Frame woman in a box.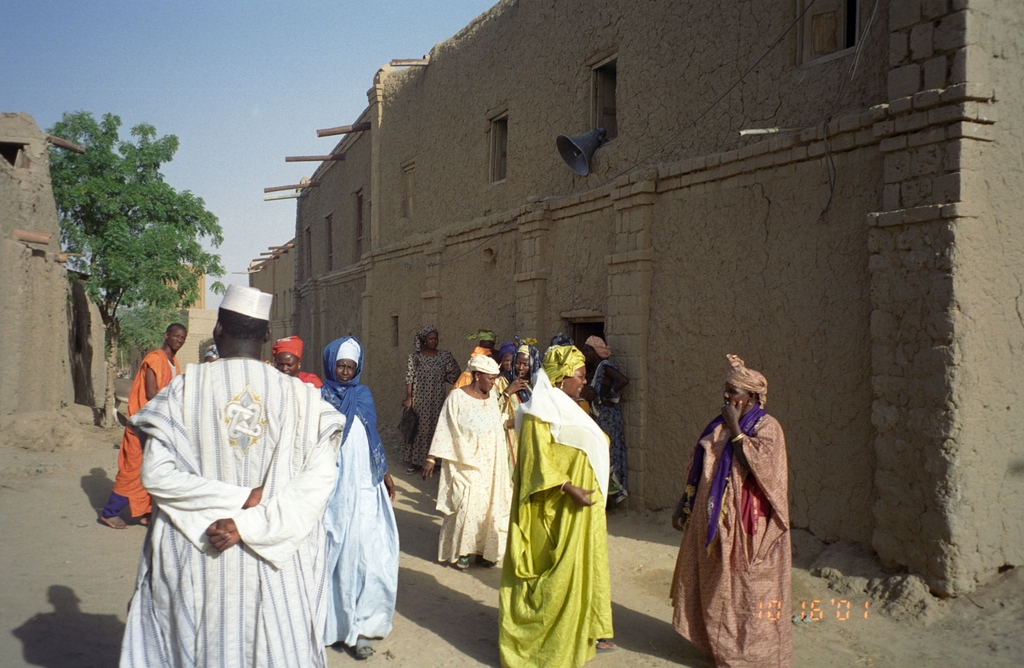
<box>577,331,634,512</box>.
